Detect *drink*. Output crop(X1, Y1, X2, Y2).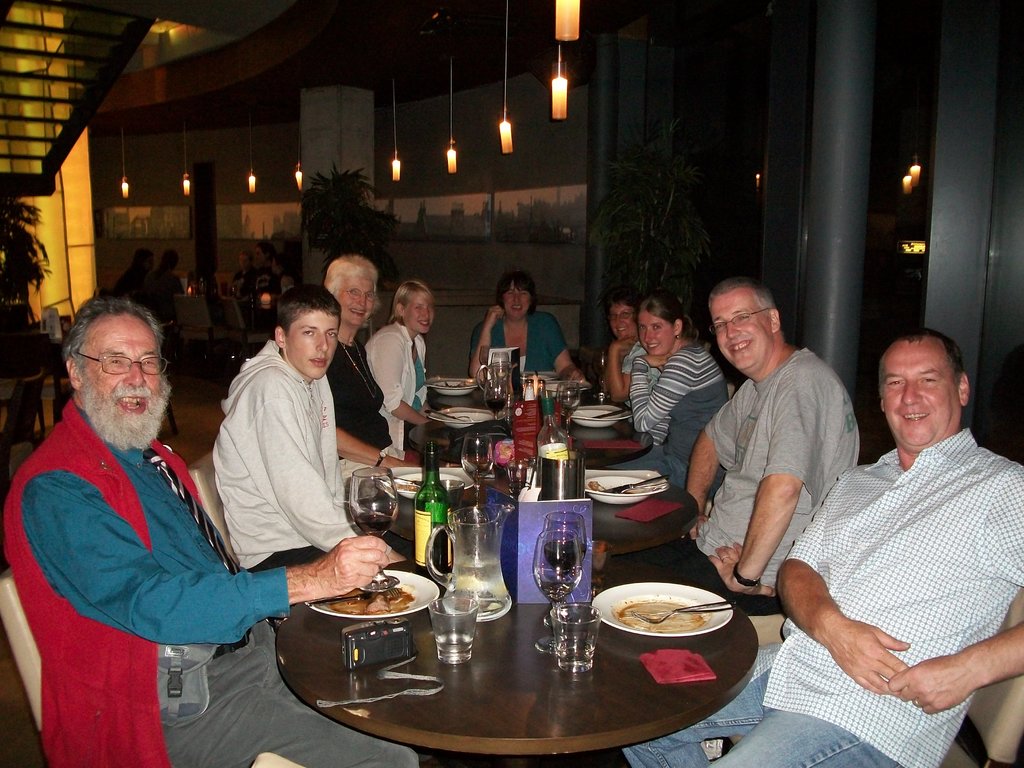
crop(484, 397, 506, 413).
